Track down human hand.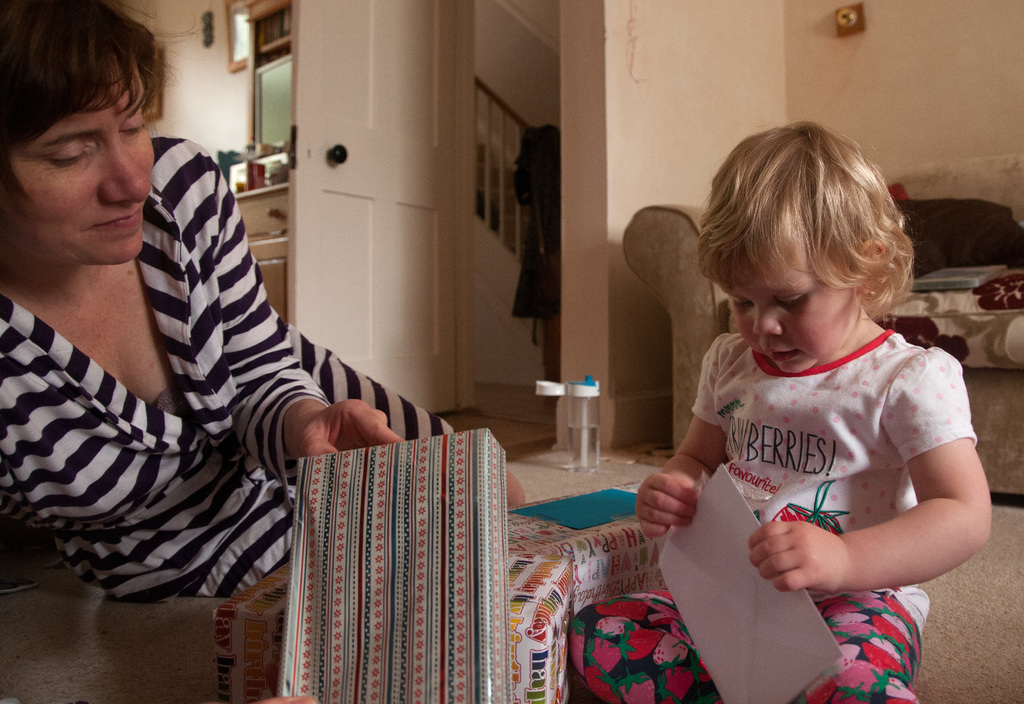
Tracked to bbox(634, 470, 703, 541).
